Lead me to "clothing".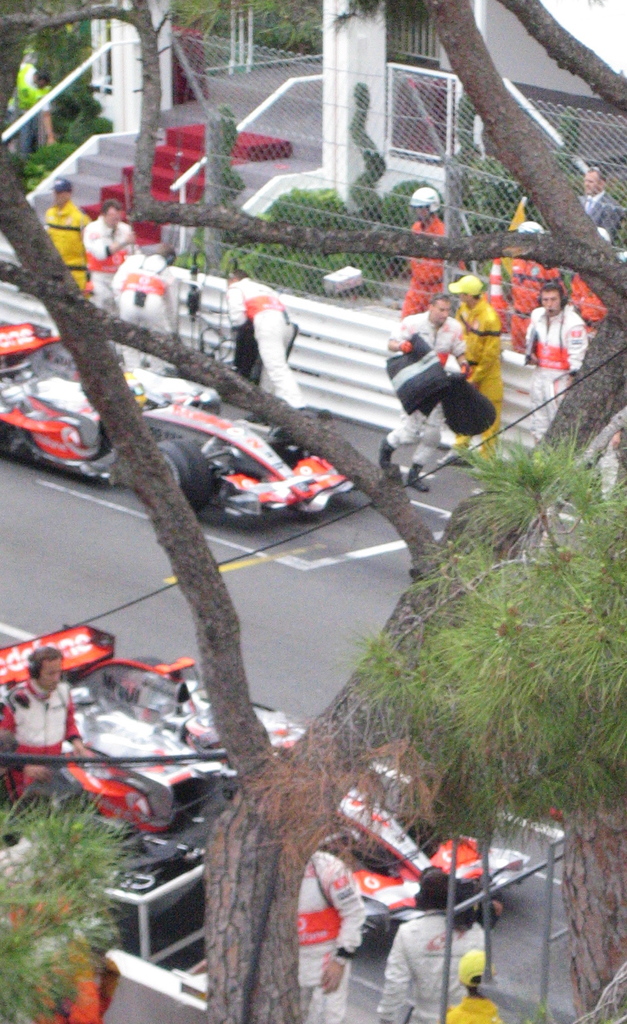
Lead to <region>448, 994, 505, 1022</region>.
